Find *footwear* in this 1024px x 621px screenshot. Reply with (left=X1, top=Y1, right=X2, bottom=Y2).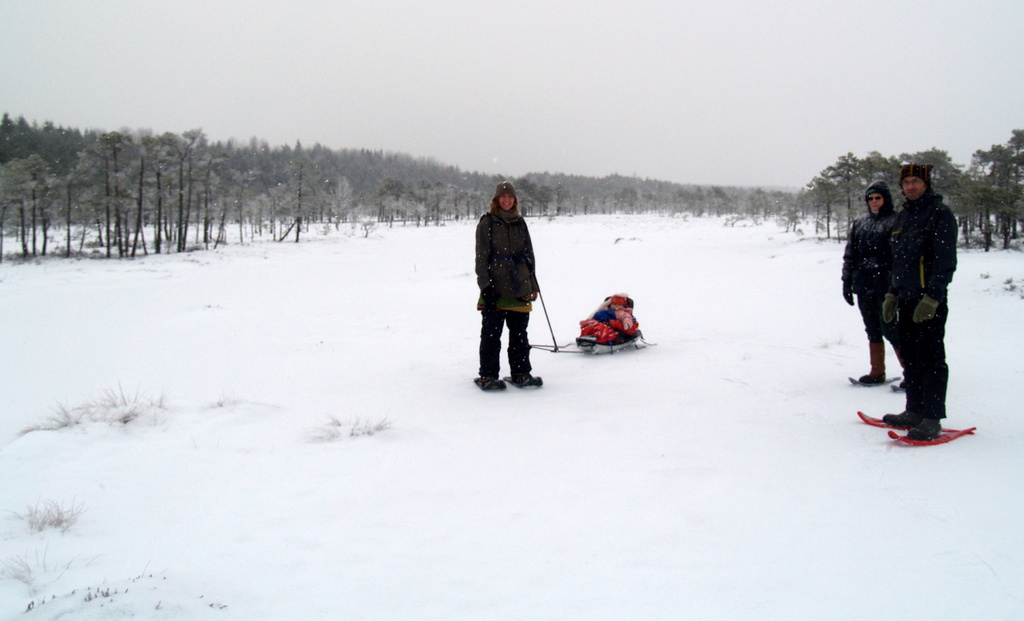
(left=515, top=367, right=530, bottom=382).
